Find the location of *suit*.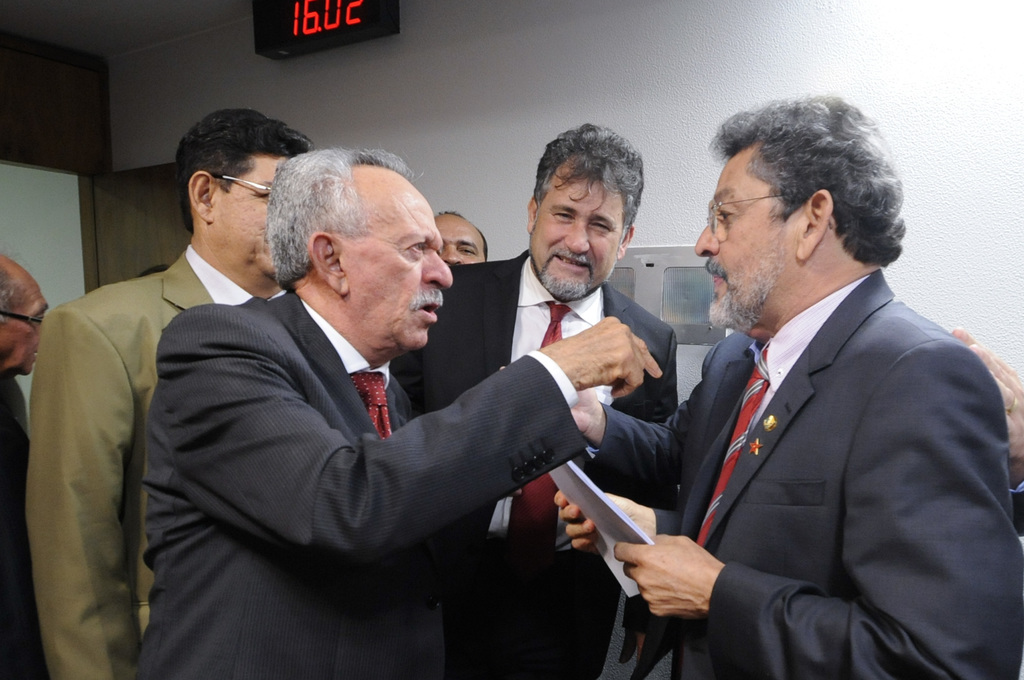
Location: (0, 374, 49, 679).
